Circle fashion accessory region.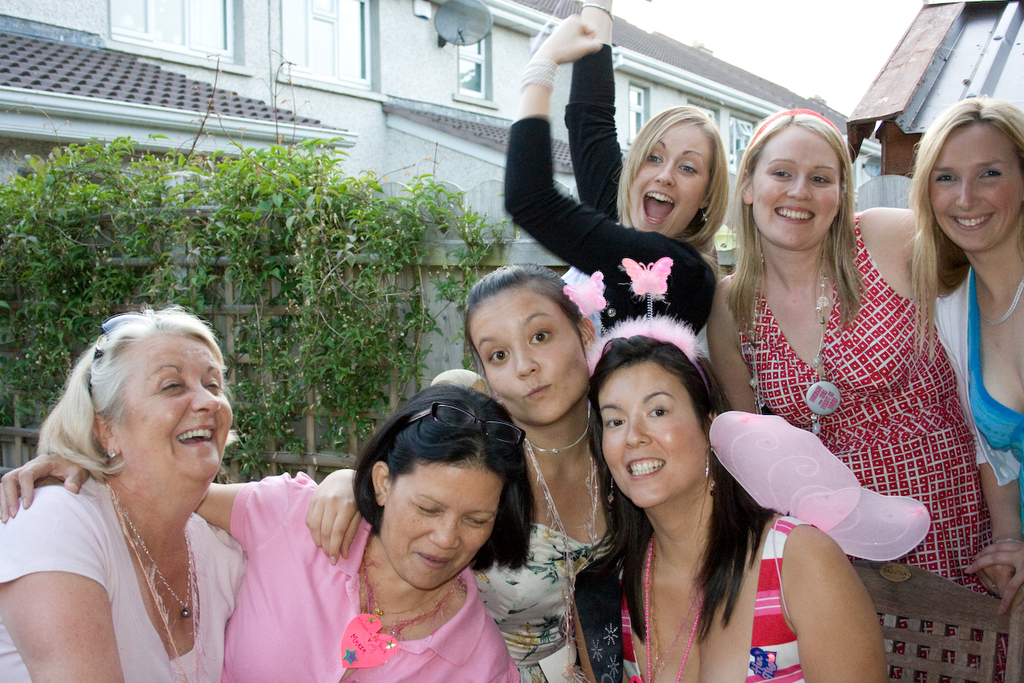
Region: BBox(524, 393, 596, 454).
